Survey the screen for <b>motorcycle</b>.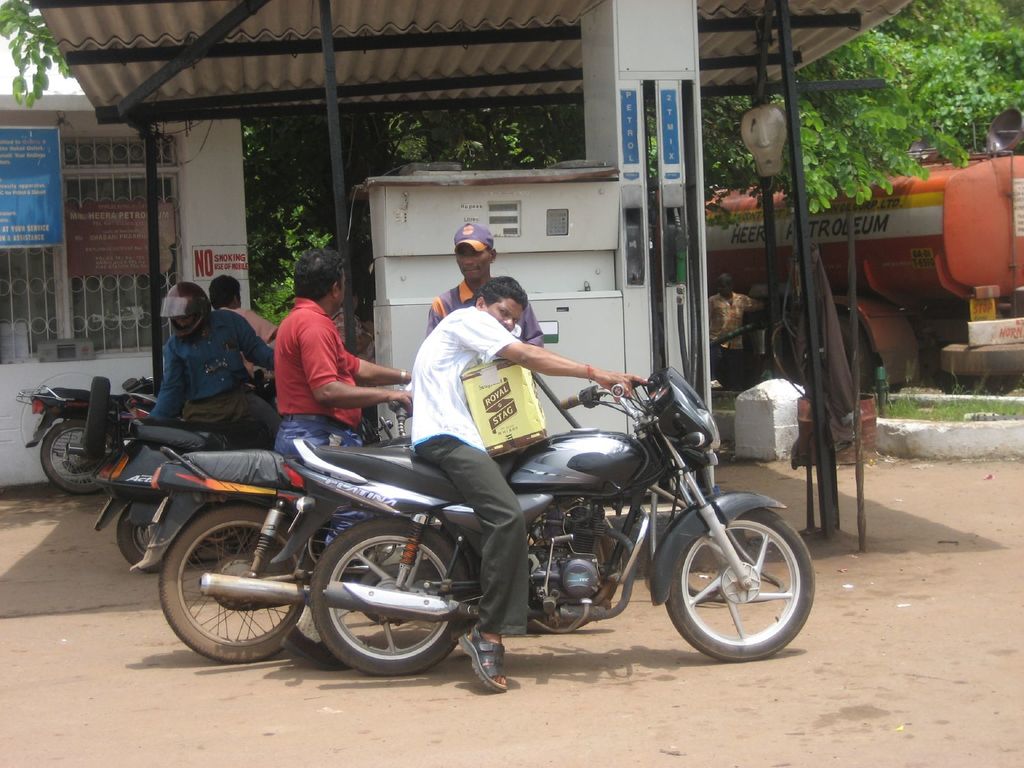
Survey found: detection(131, 424, 406, 666).
